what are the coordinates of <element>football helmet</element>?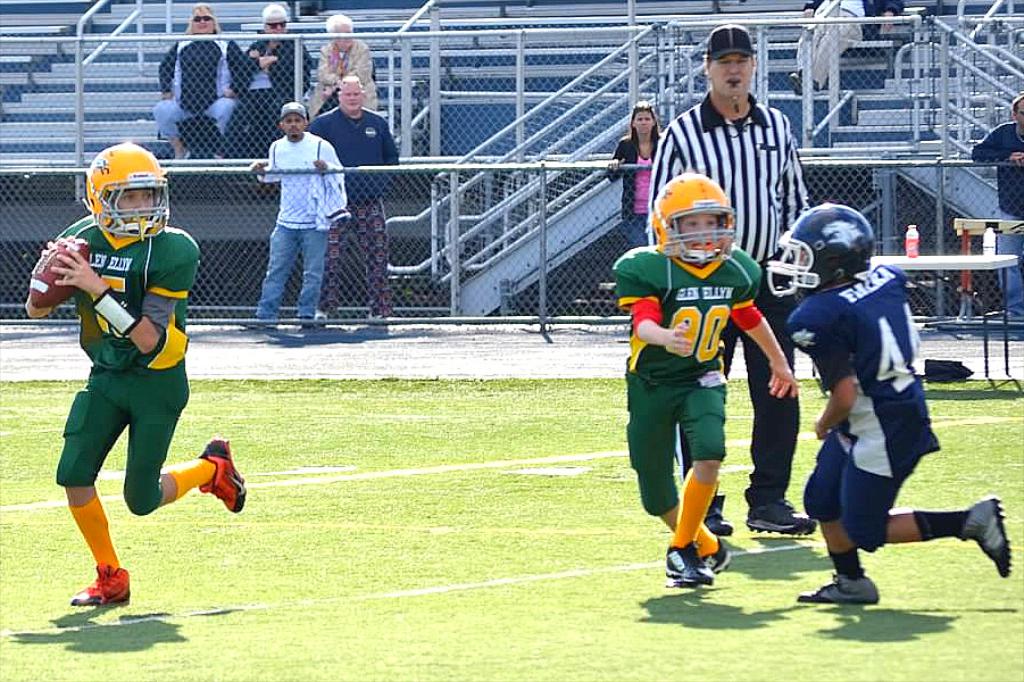
646:168:748:280.
